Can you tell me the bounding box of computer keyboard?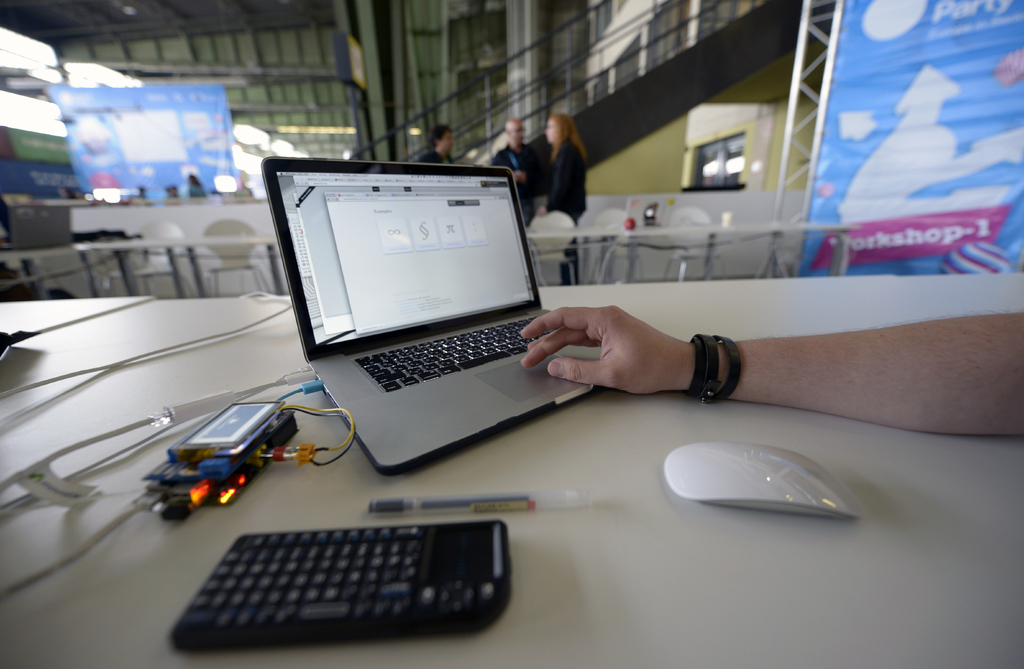
<box>353,316,535,393</box>.
